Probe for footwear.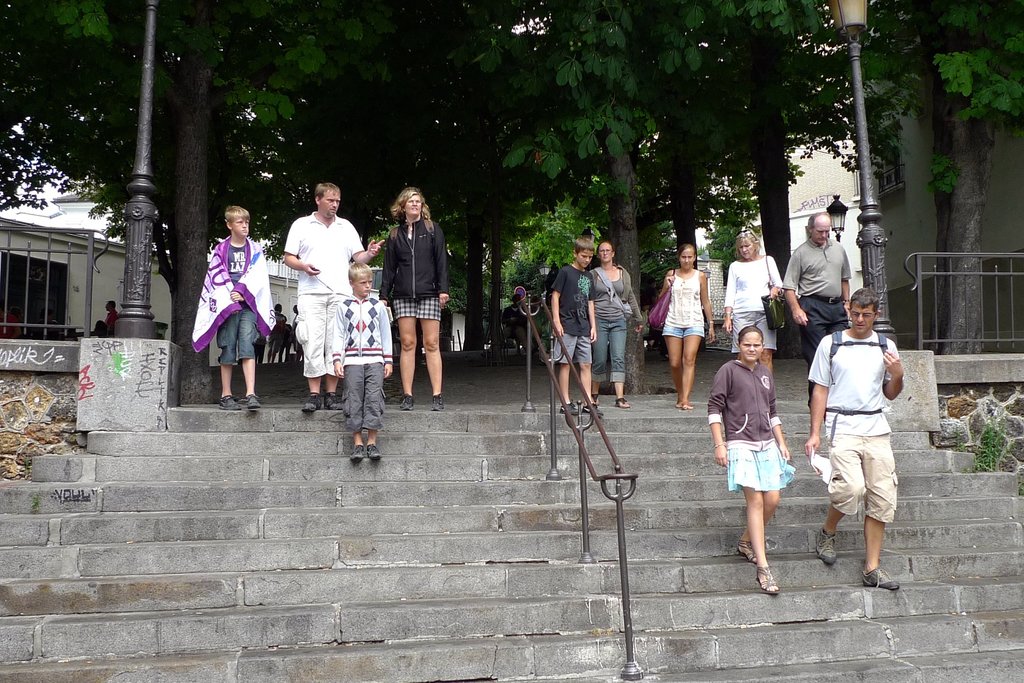
Probe result: 557, 400, 593, 416.
